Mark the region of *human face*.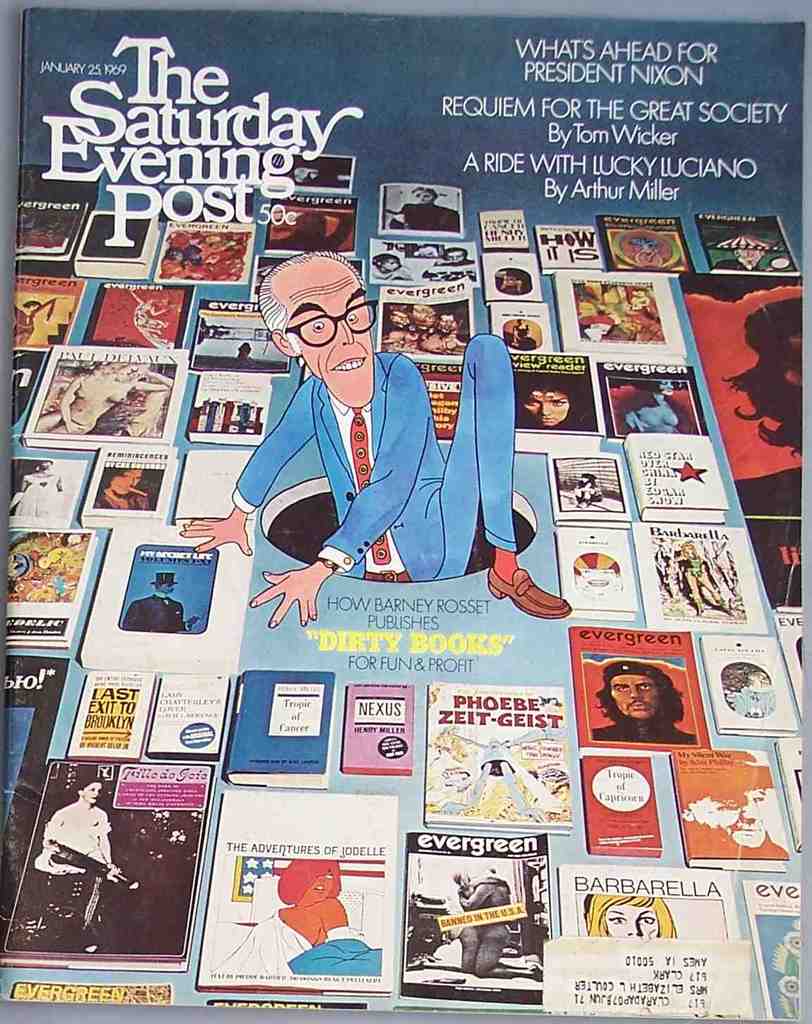
Region: bbox(605, 904, 660, 944).
